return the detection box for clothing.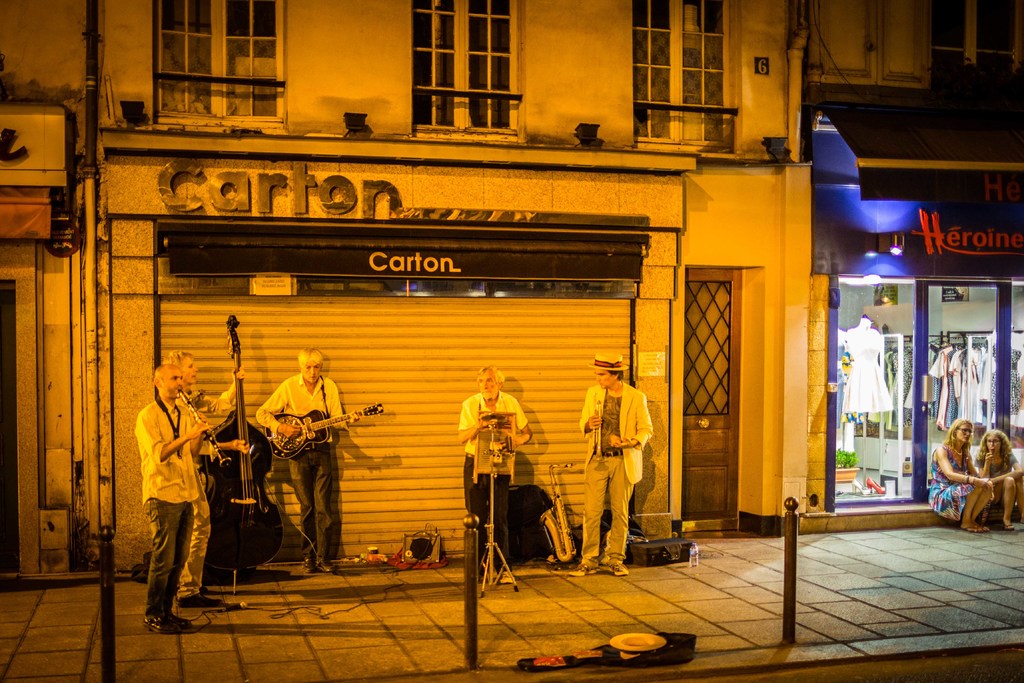
{"left": 255, "top": 372, "right": 344, "bottom": 562}.
